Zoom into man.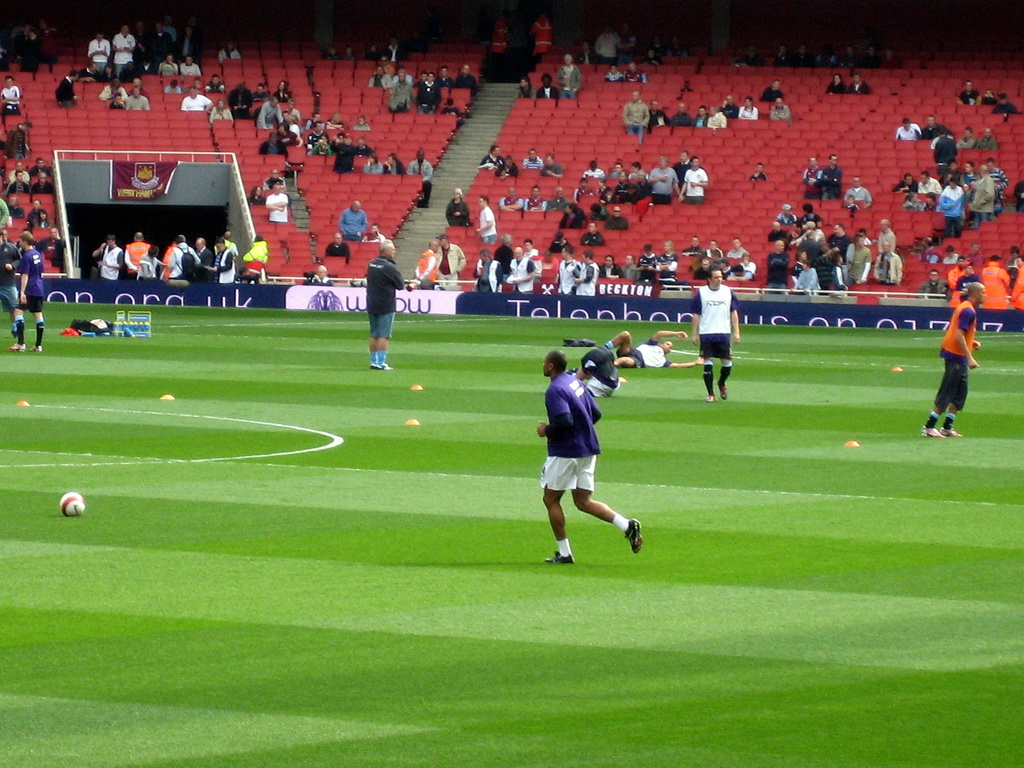
Zoom target: 256 98 288 129.
